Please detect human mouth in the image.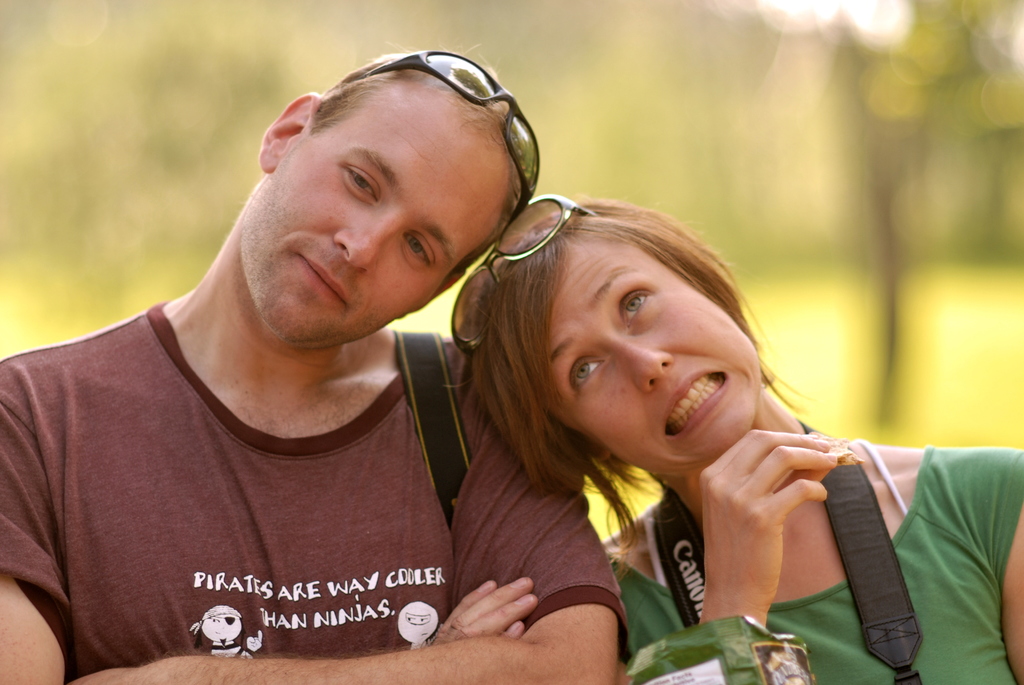
656/358/729/439.
